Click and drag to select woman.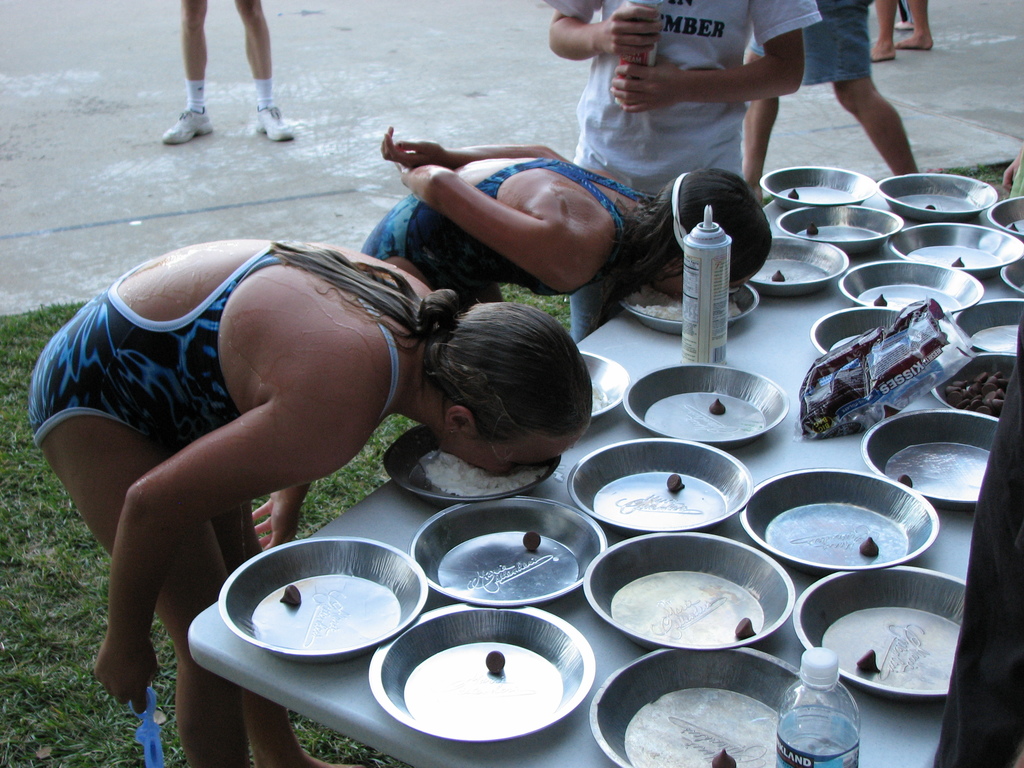
Selection: rect(29, 236, 588, 767).
